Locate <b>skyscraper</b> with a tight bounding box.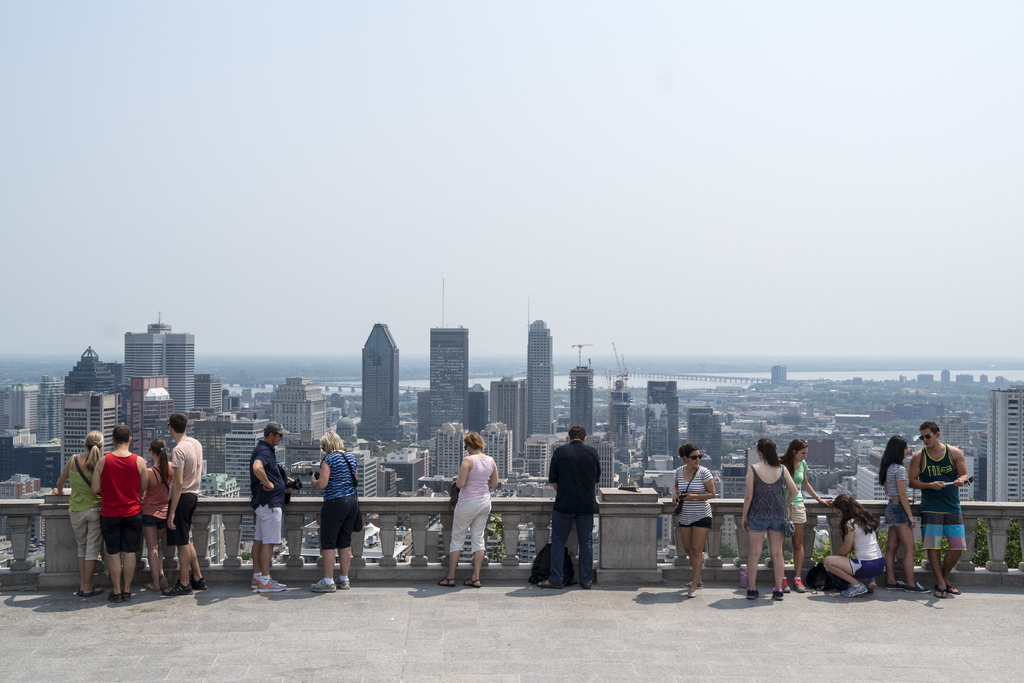
{"left": 516, "top": 432, "right": 566, "bottom": 477}.
